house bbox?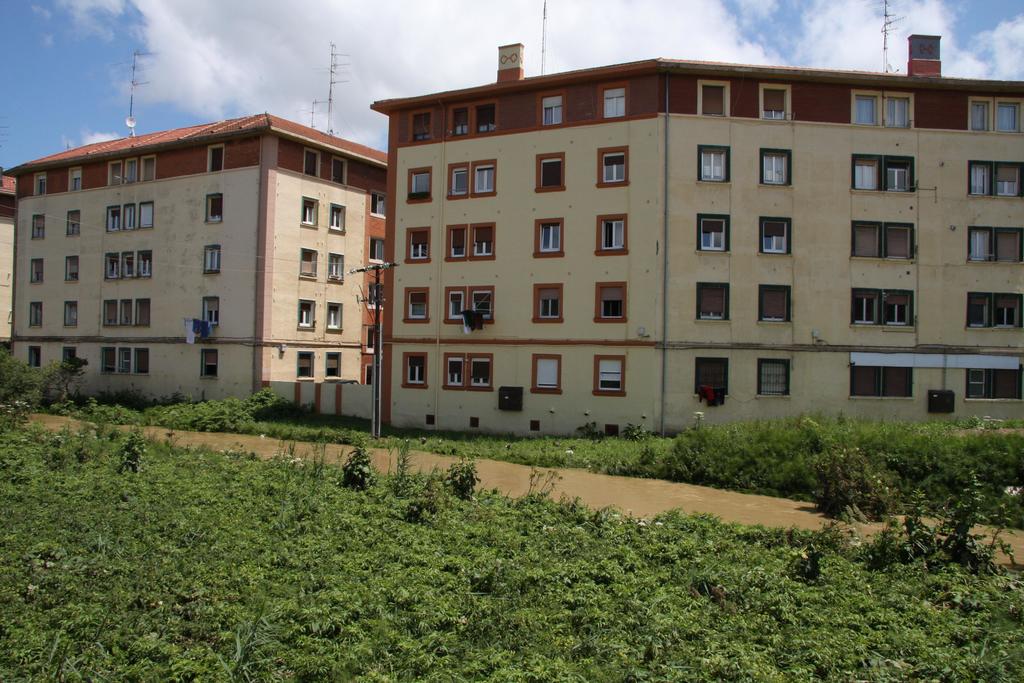
crop(372, 32, 1023, 441)
